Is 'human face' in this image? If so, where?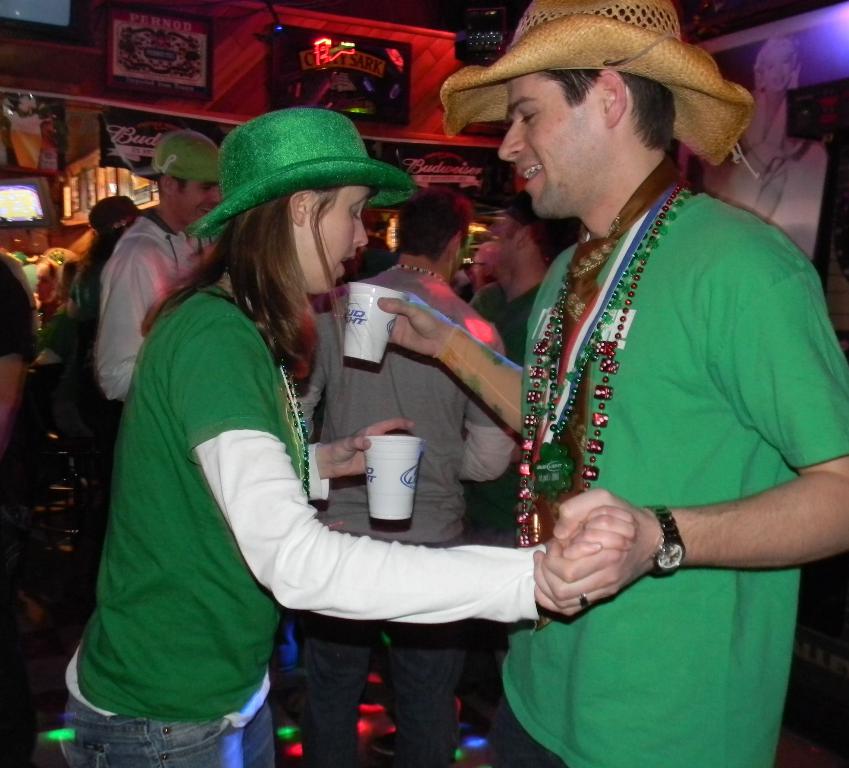
Yes, at locate(297, 184, 370, 294).
